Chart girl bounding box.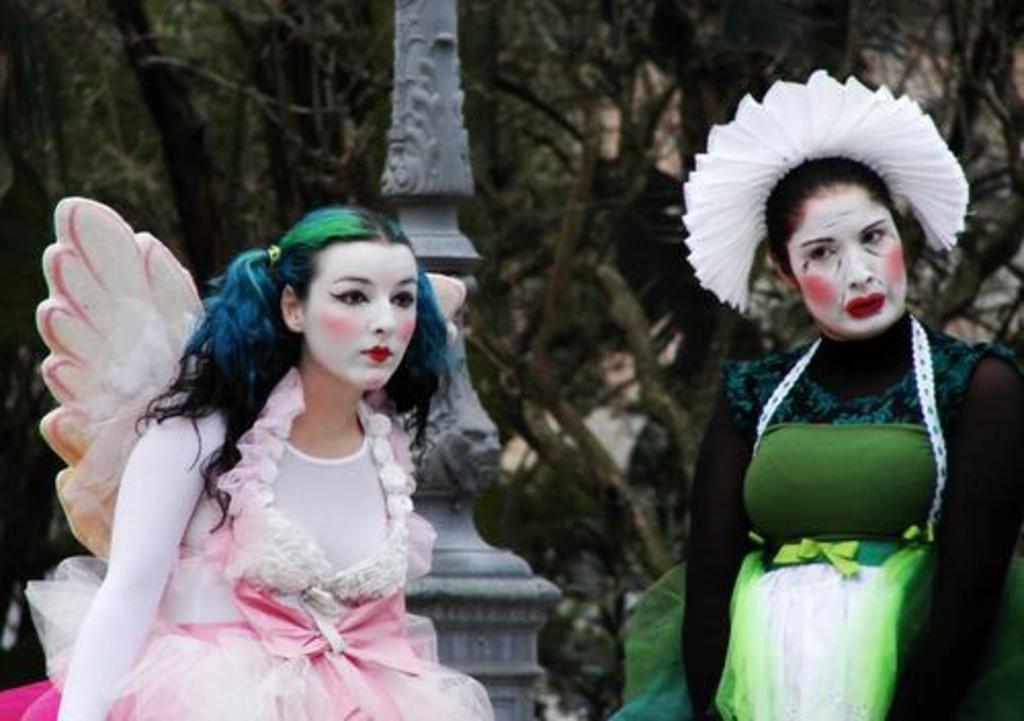
Charted: locate(686, 154, 1022, 719).
